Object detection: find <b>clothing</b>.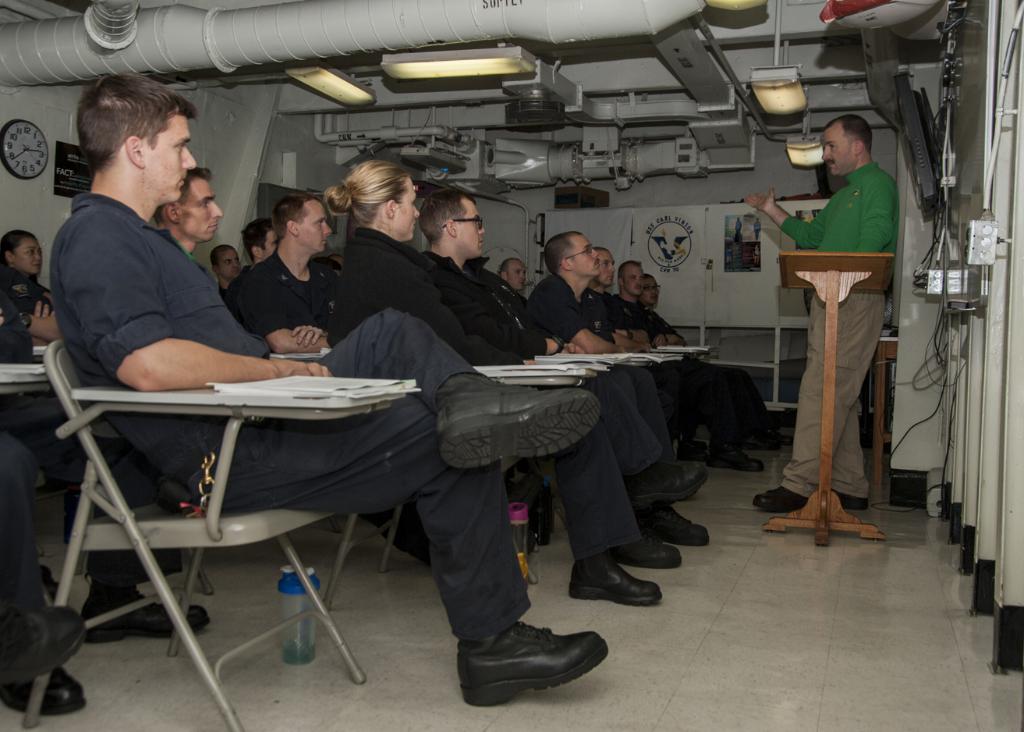
region(332, 227, 657, 561).
